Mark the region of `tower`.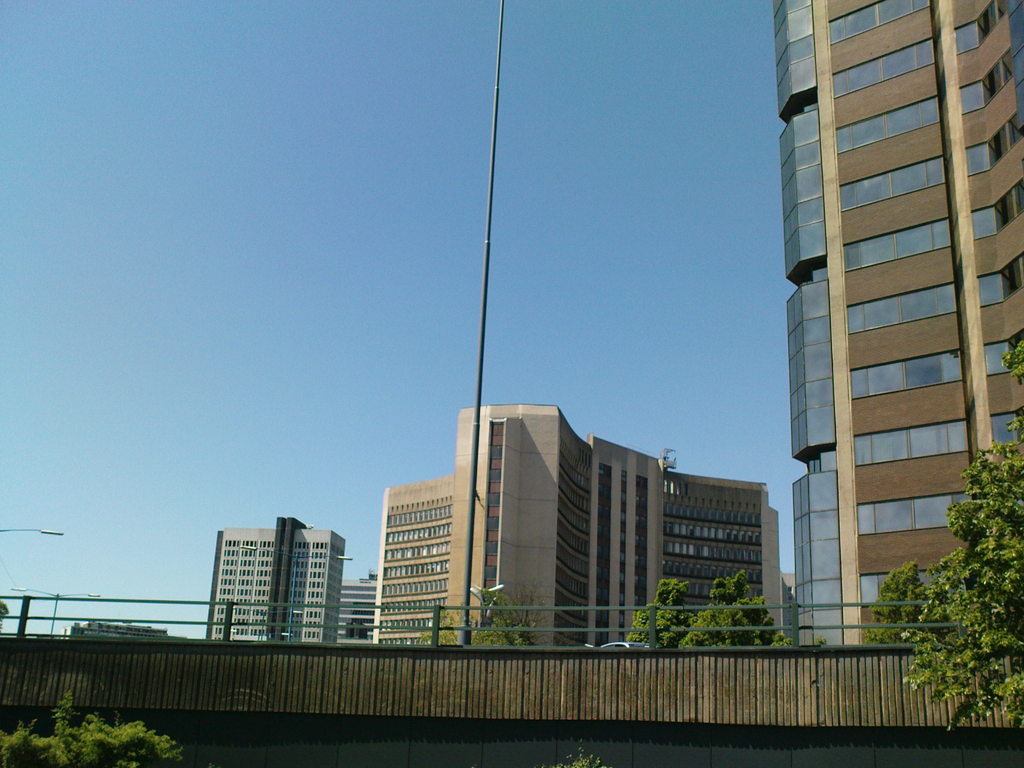
Region: [left=205, top=515, right=349, bottom=647].
